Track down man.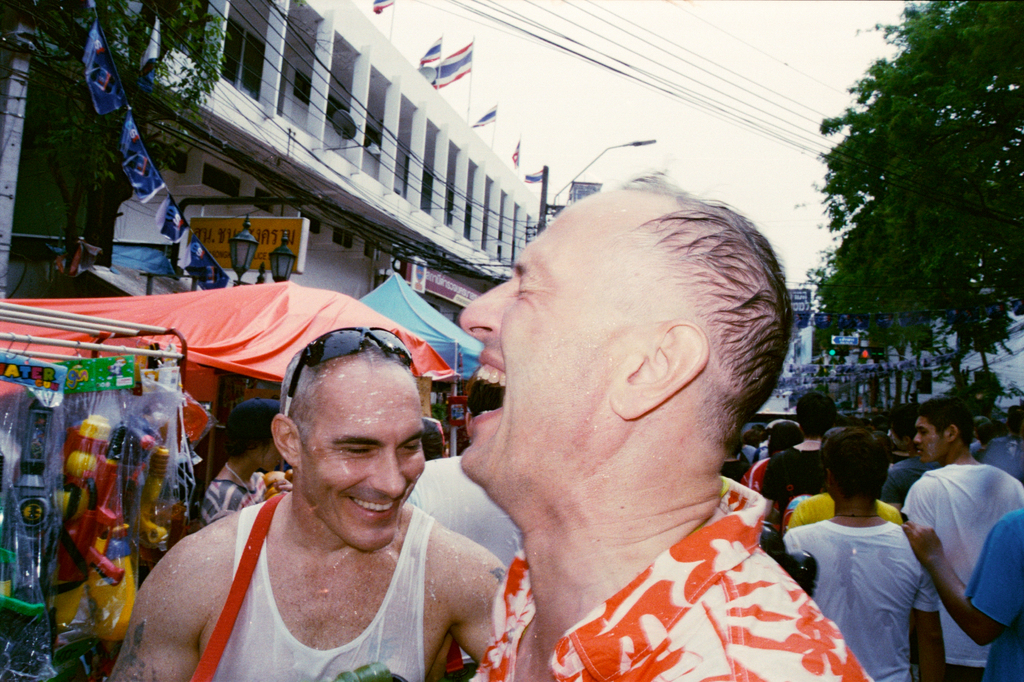
Tracked to bbox=(81, 325, 519, 681).
